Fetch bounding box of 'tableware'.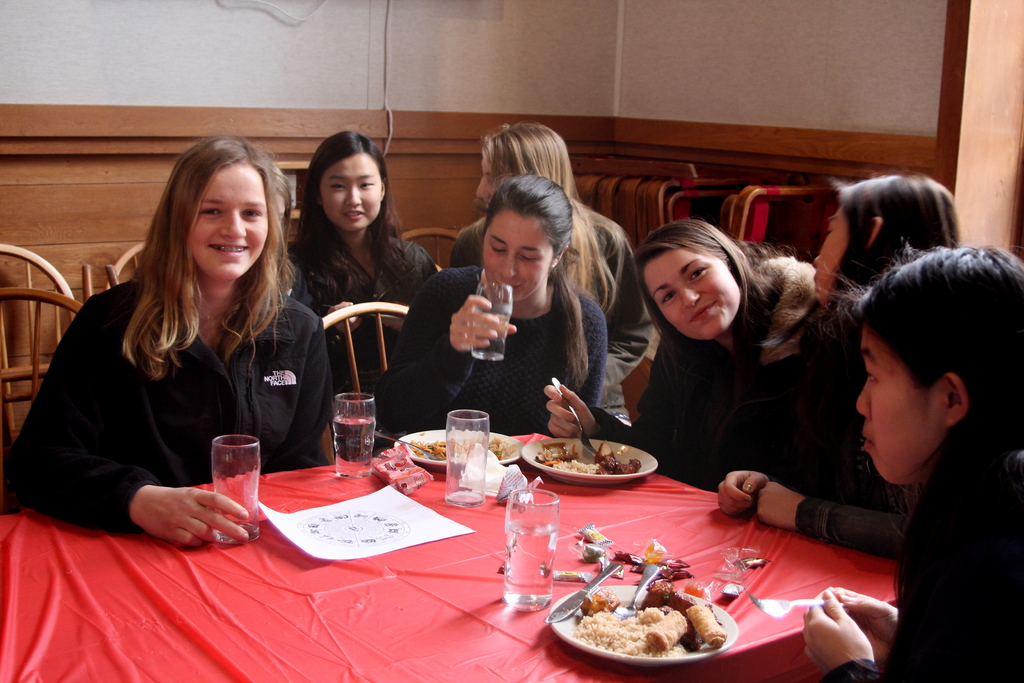
Bbox: [x1=444, y1=408, x2=489, y2=506].
